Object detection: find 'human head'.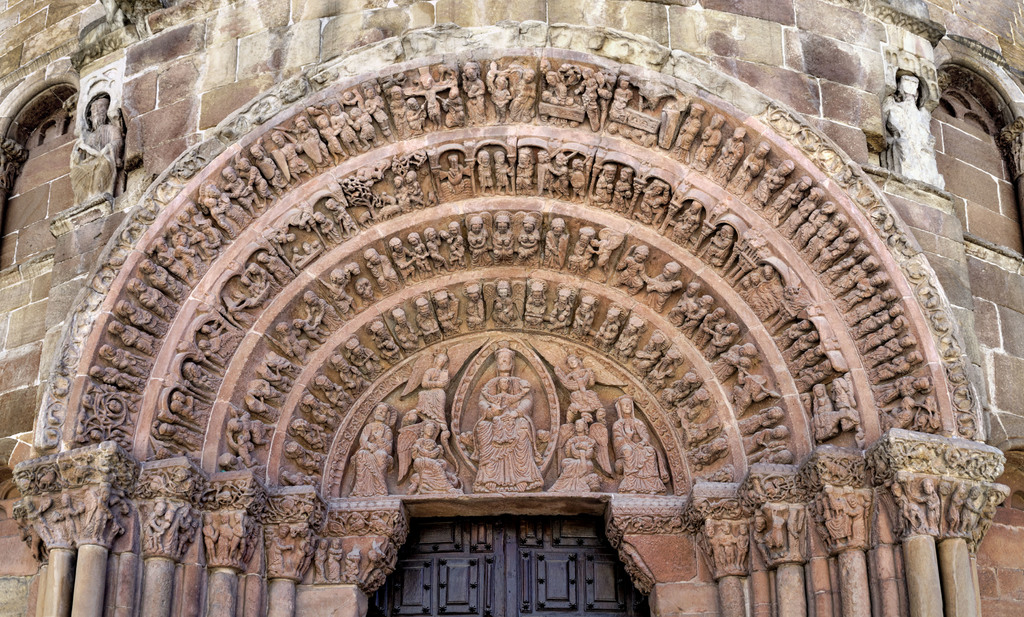
(249, 262, 259, 273).
